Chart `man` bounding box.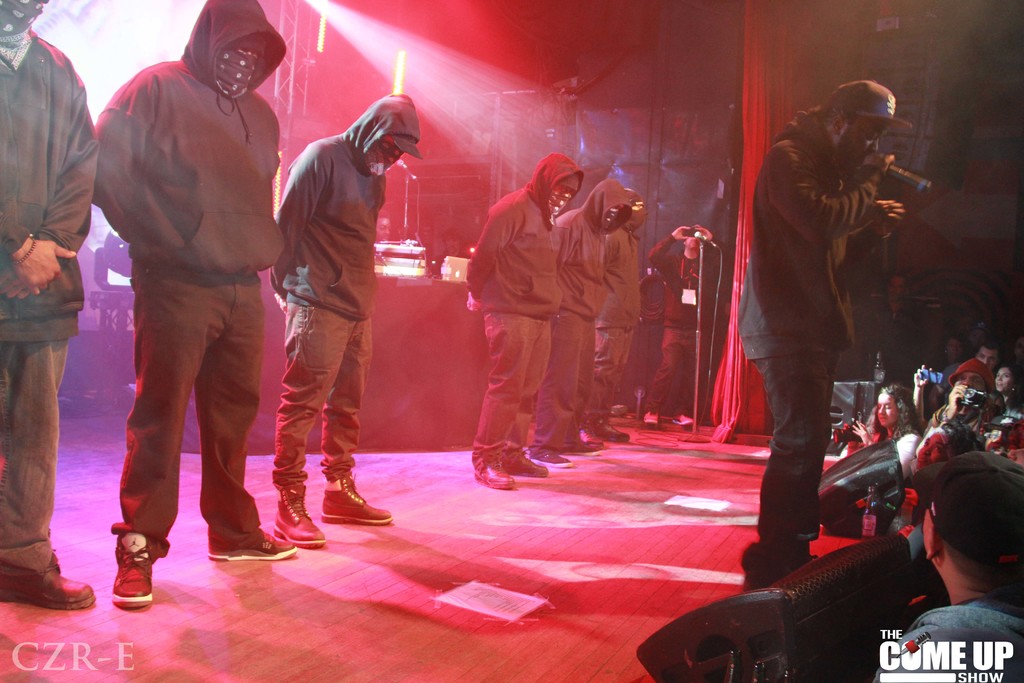
Charted: box=[0, 0, 97, 626].
